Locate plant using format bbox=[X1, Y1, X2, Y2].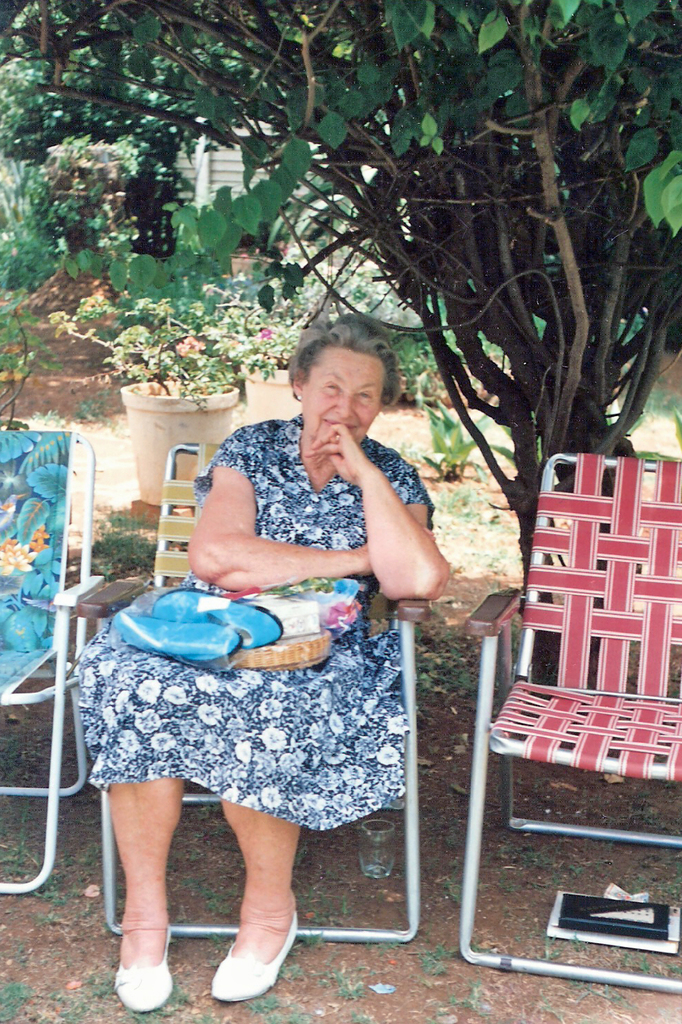
bbox=[0, 813, 40, 874].
